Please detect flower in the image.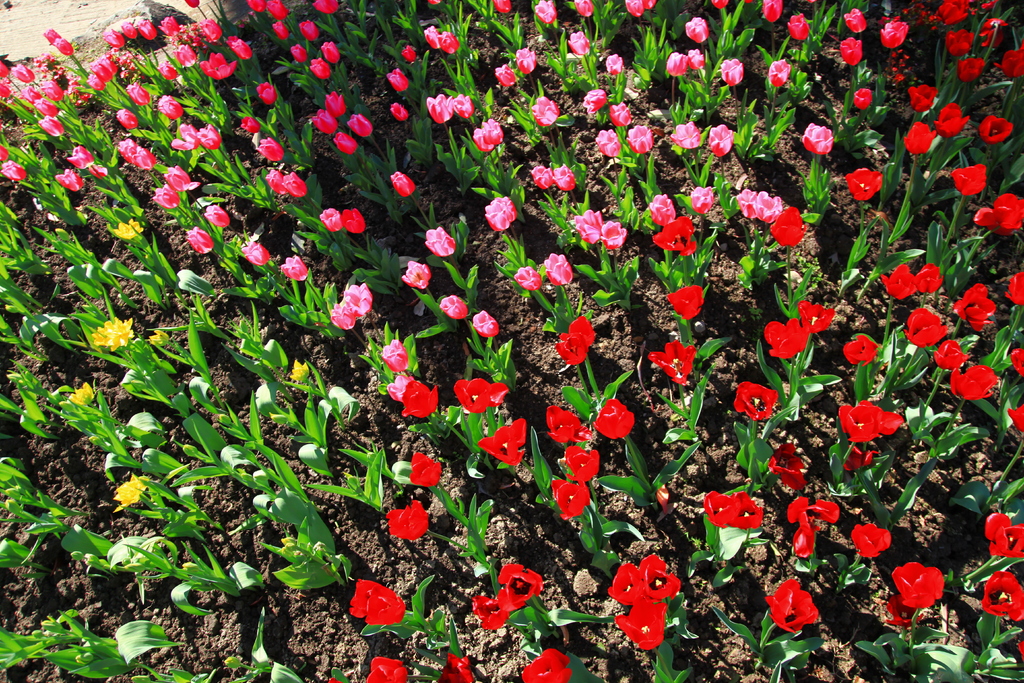
<bbox>890, 594, 924, 621</bbox>.
